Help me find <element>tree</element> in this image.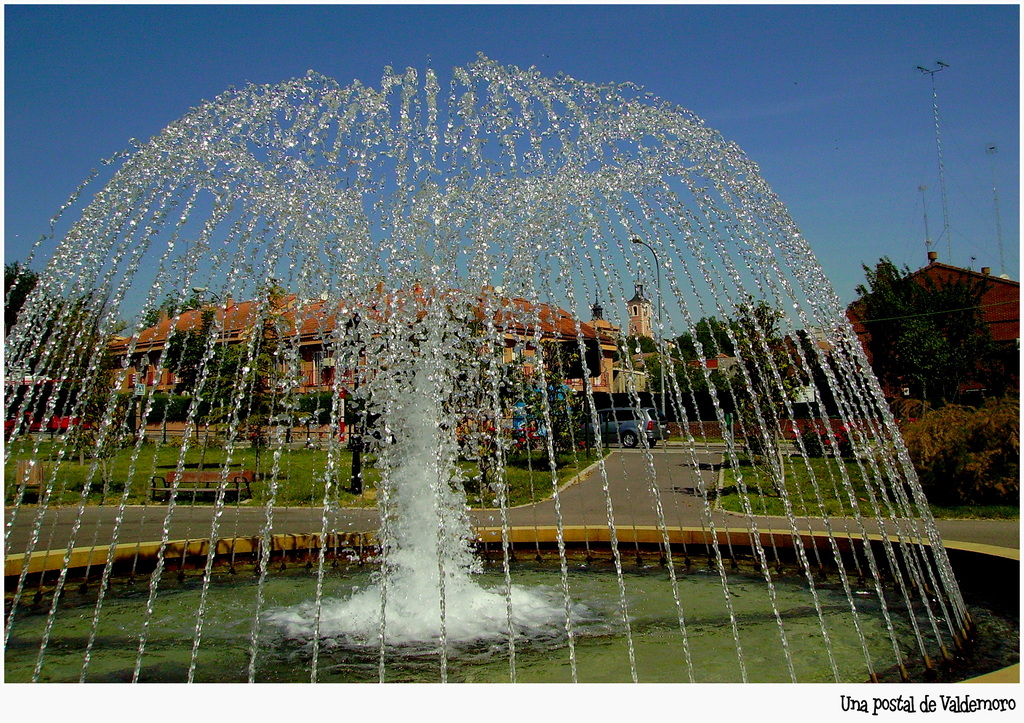
Found it: locate(790, 325, 872, 418).
